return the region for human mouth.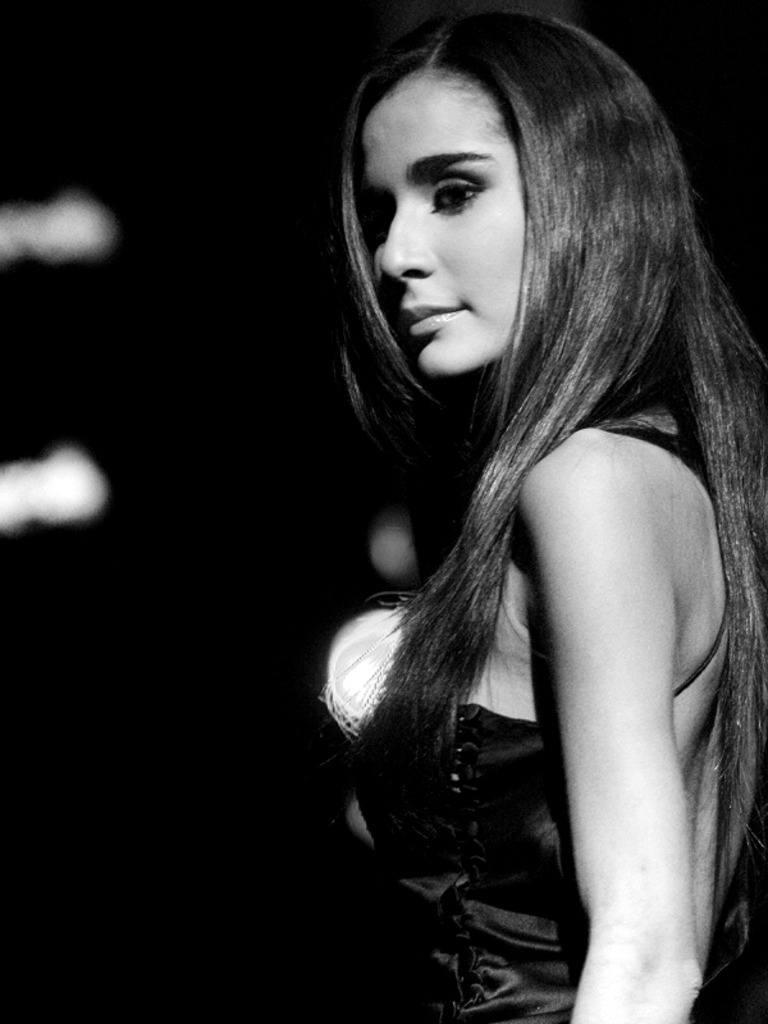
[left=392, top=288, right=475, bottom=351].
